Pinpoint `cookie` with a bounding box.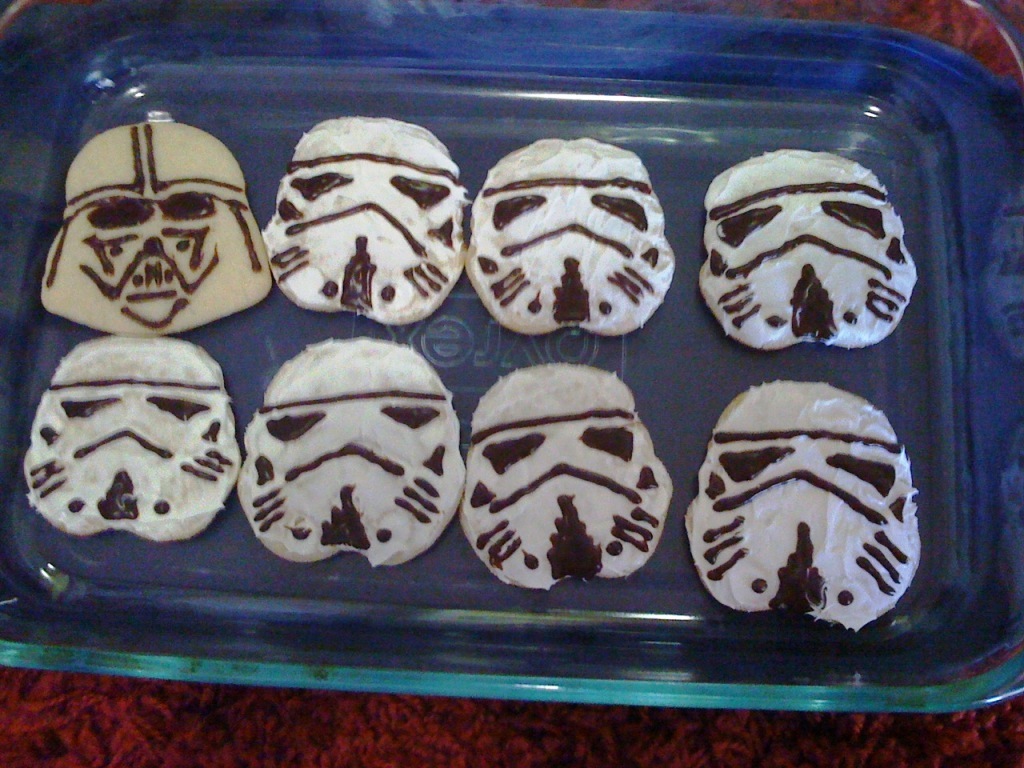
[left=18, top=336, right=245, bottom=548].
